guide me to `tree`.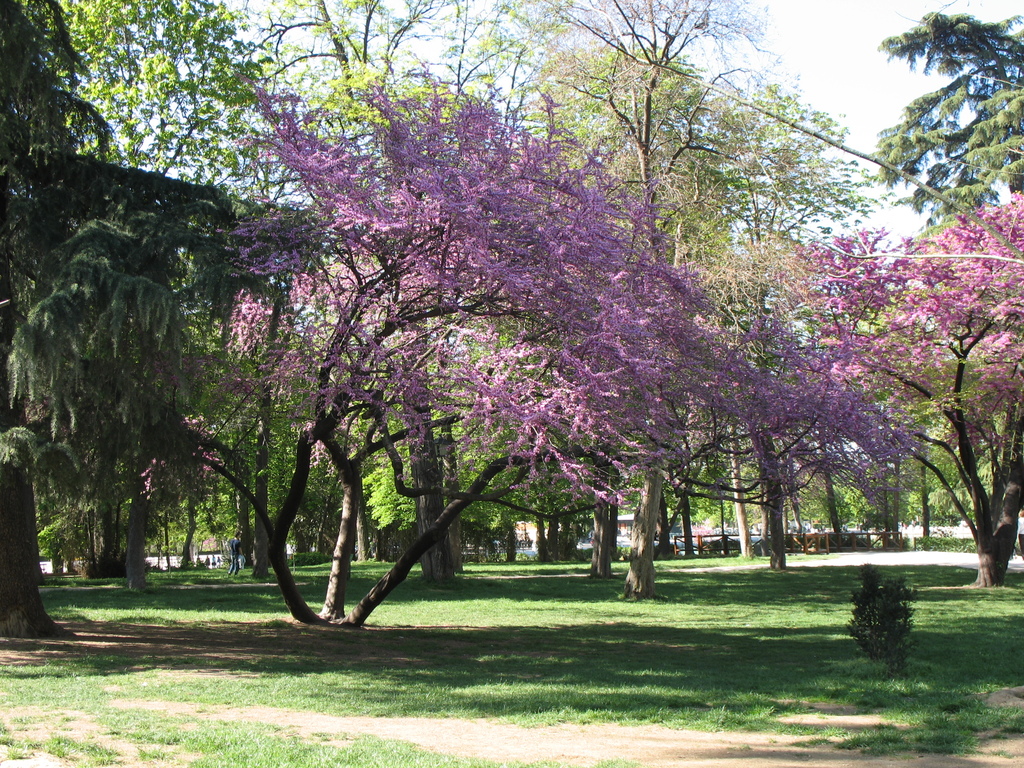
Guidance: 696 94 846 576.
